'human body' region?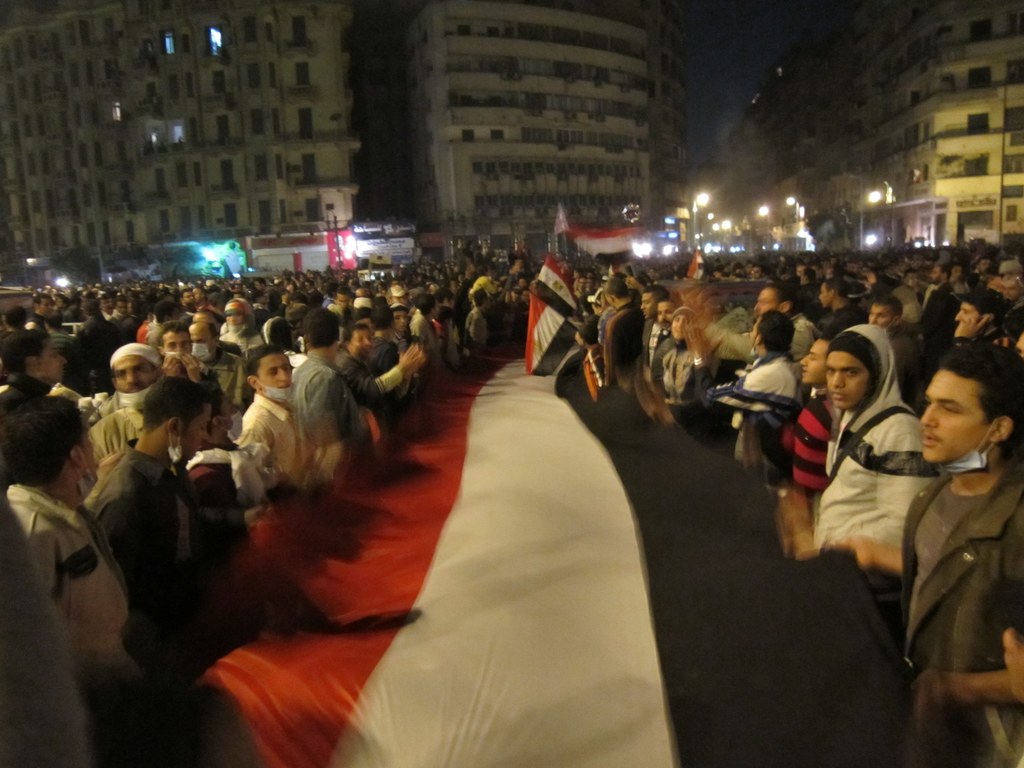
crop(641, 280, 671, 371)
